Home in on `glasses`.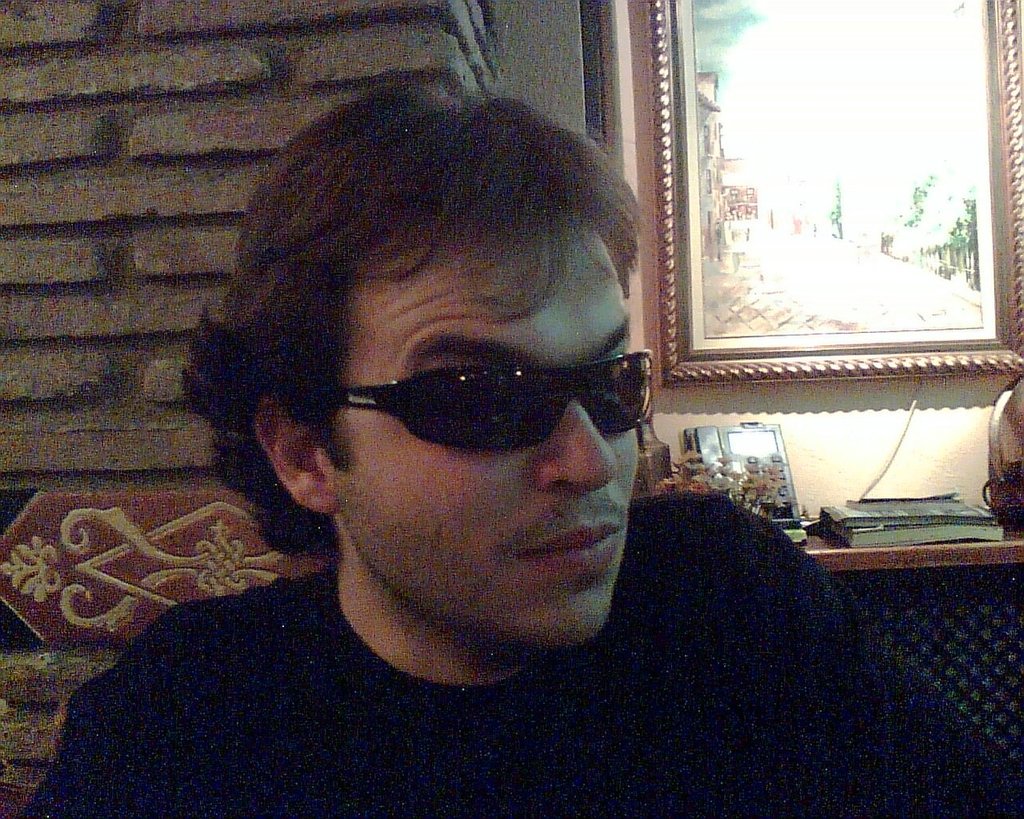
Homed in at bbox(262, 322, 648, 473).
